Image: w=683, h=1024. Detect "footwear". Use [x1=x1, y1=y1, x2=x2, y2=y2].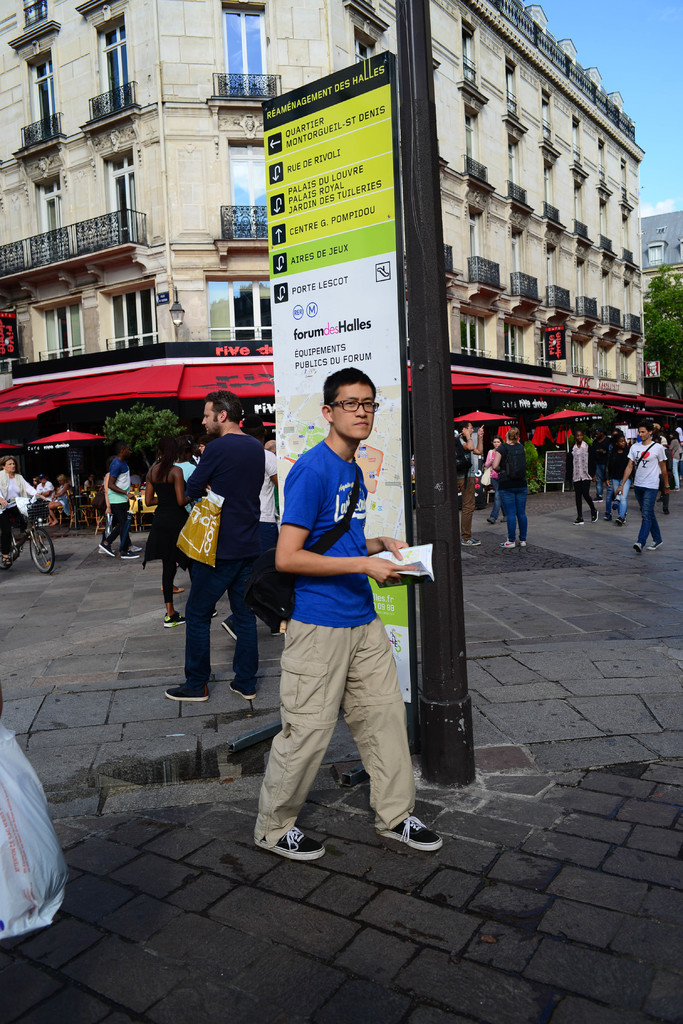
[x1=647, y1=541, x2=661, y2=548].
